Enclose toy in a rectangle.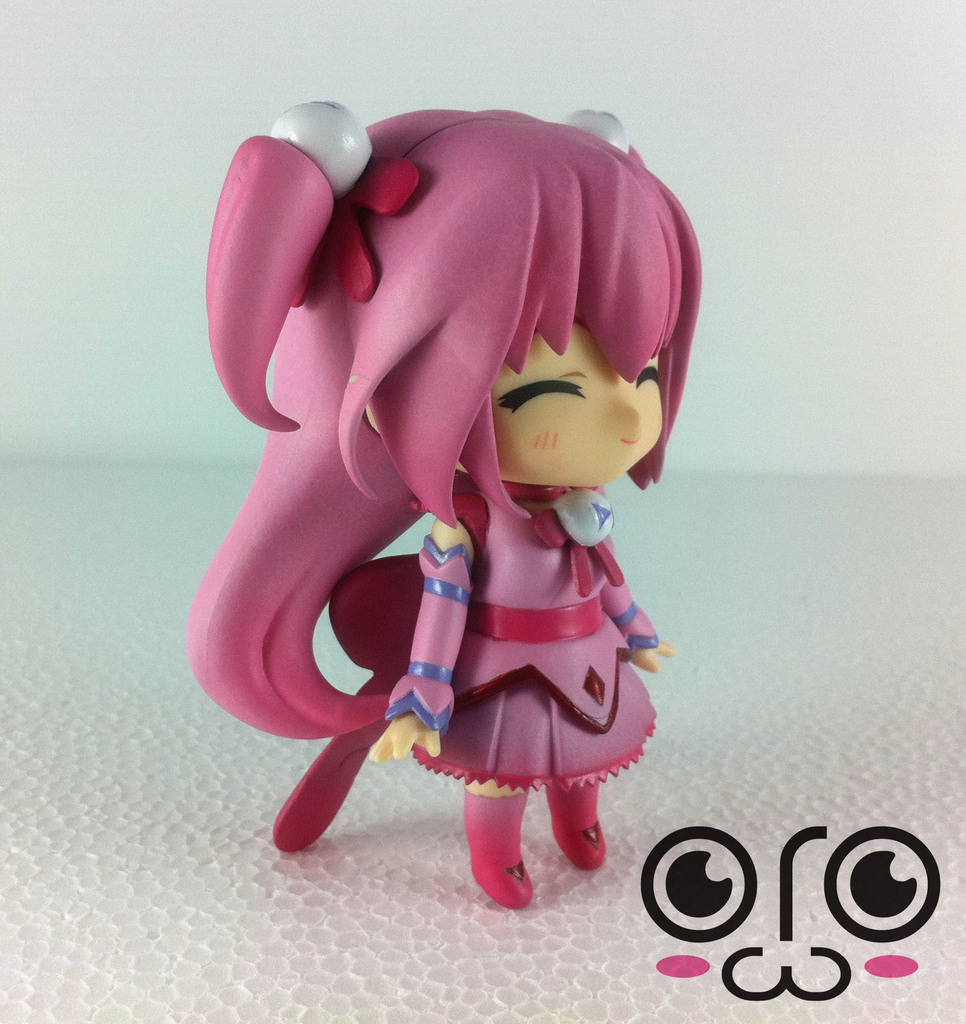
box=[209, 76, 718, 885].
